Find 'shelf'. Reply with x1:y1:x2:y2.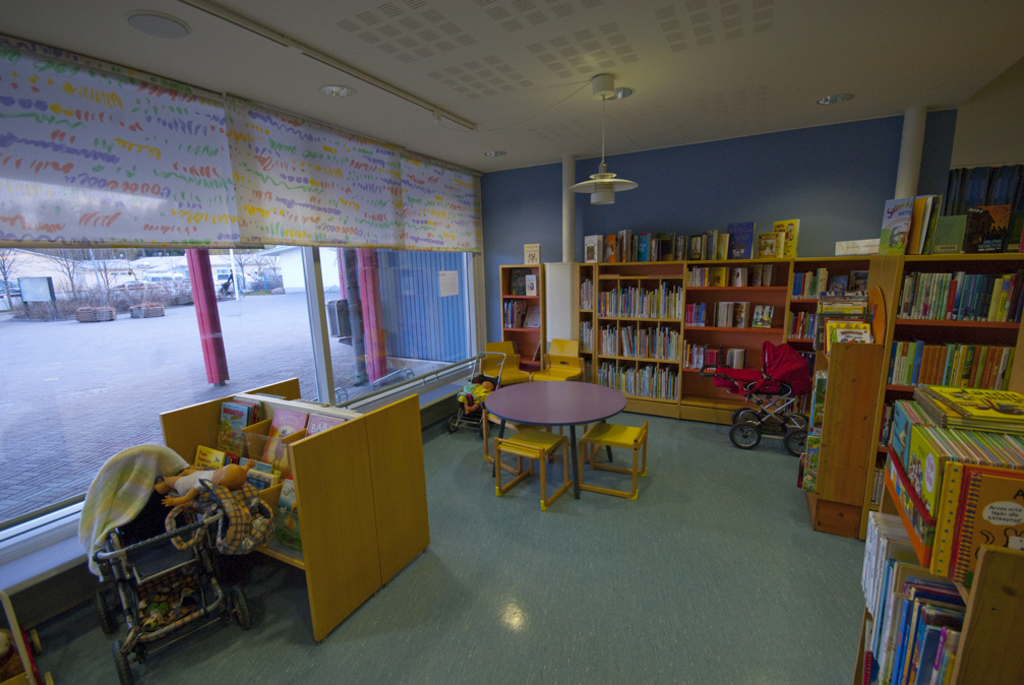
498:264:544:374.
